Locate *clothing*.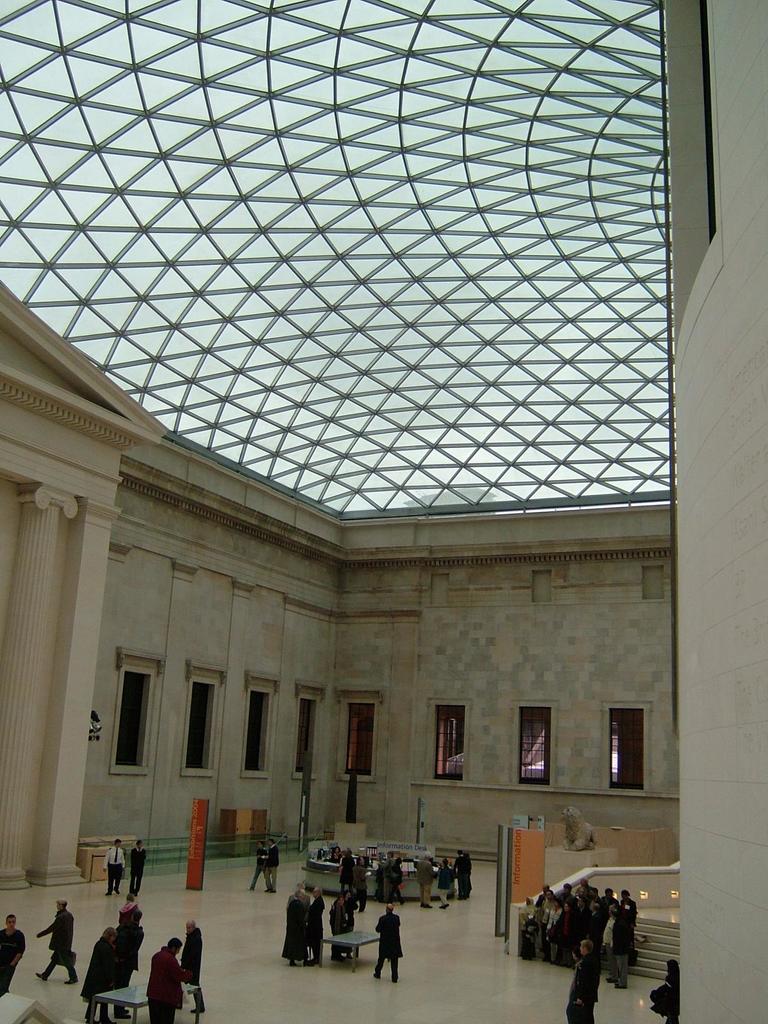
Bounding box: 39, 904, 72, 975.
